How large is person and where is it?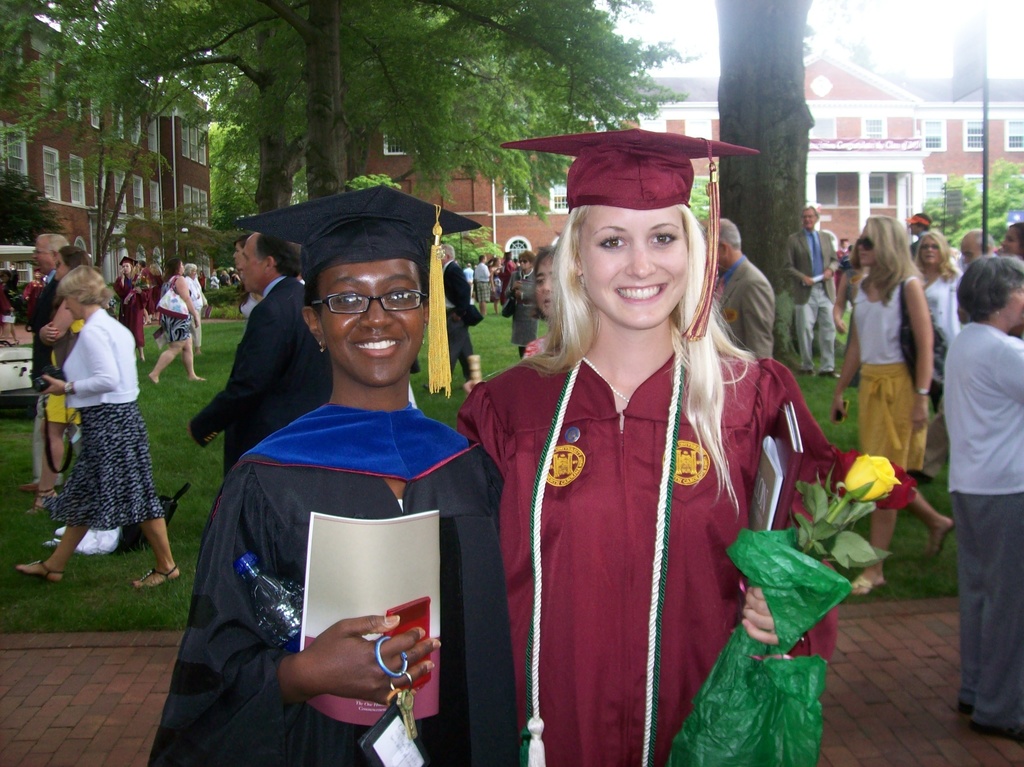
Bounding box: detection(954, 254, 1023, 741).
